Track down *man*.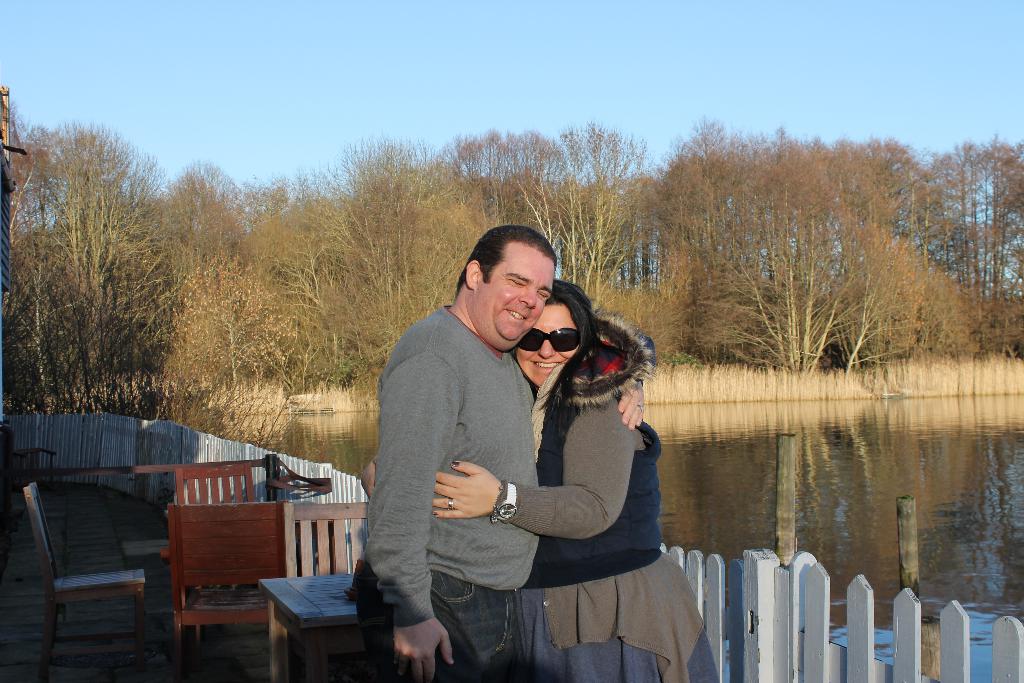
Tracked to 380:226:674:680.
